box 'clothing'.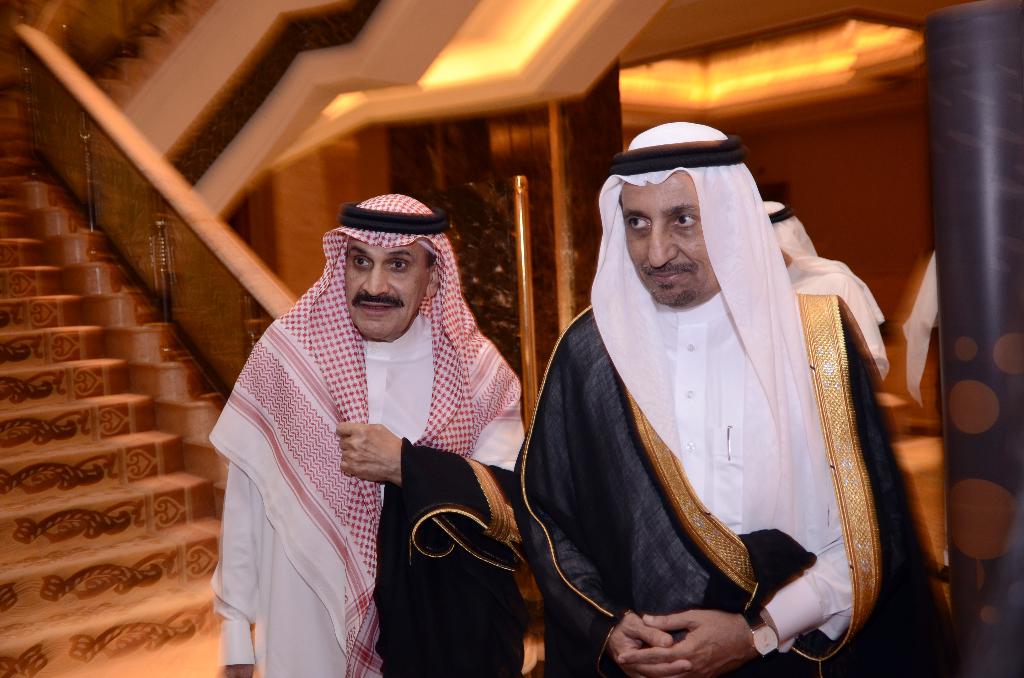
(left=762, top=200, right=885, bottom=374).
